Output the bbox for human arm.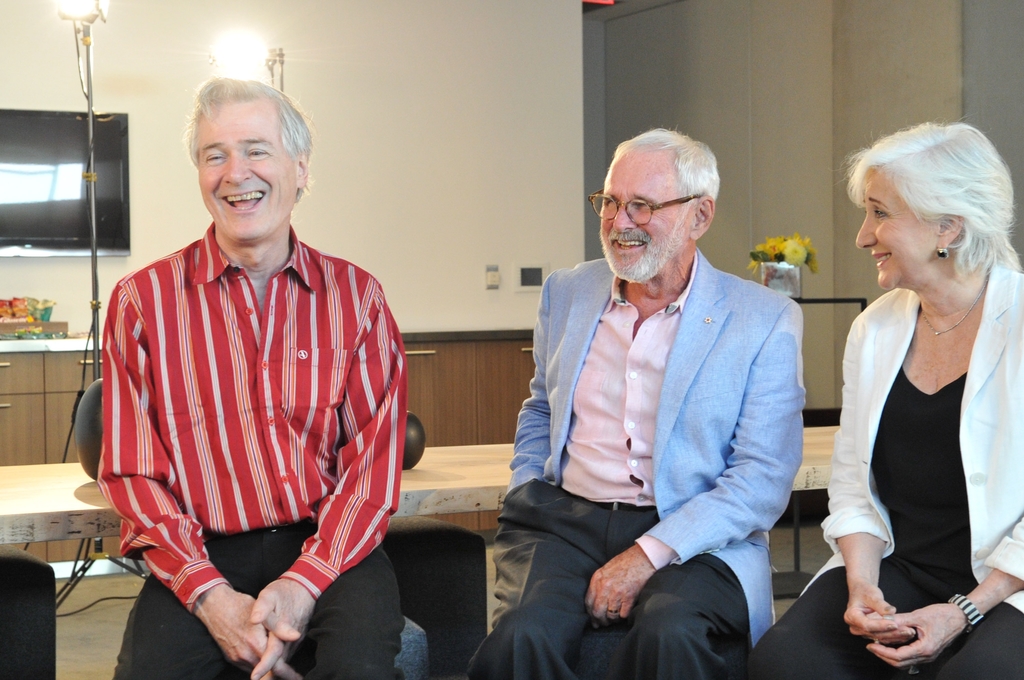
(x1=582, y1=297, x2=803, y2=631).
